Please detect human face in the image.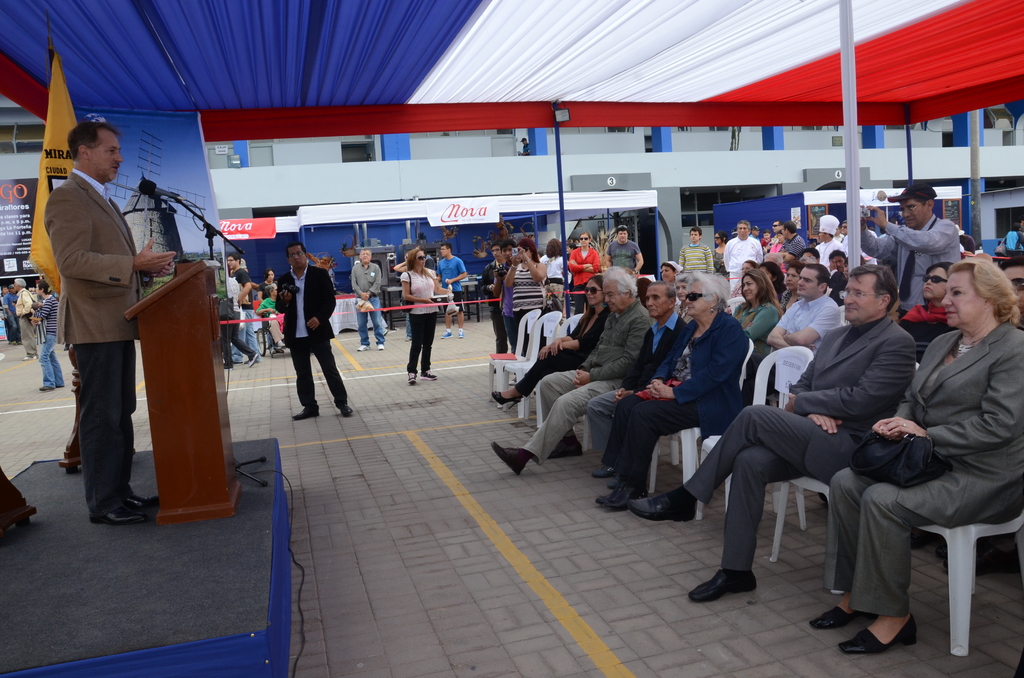
[837, 222, 847, 238].
